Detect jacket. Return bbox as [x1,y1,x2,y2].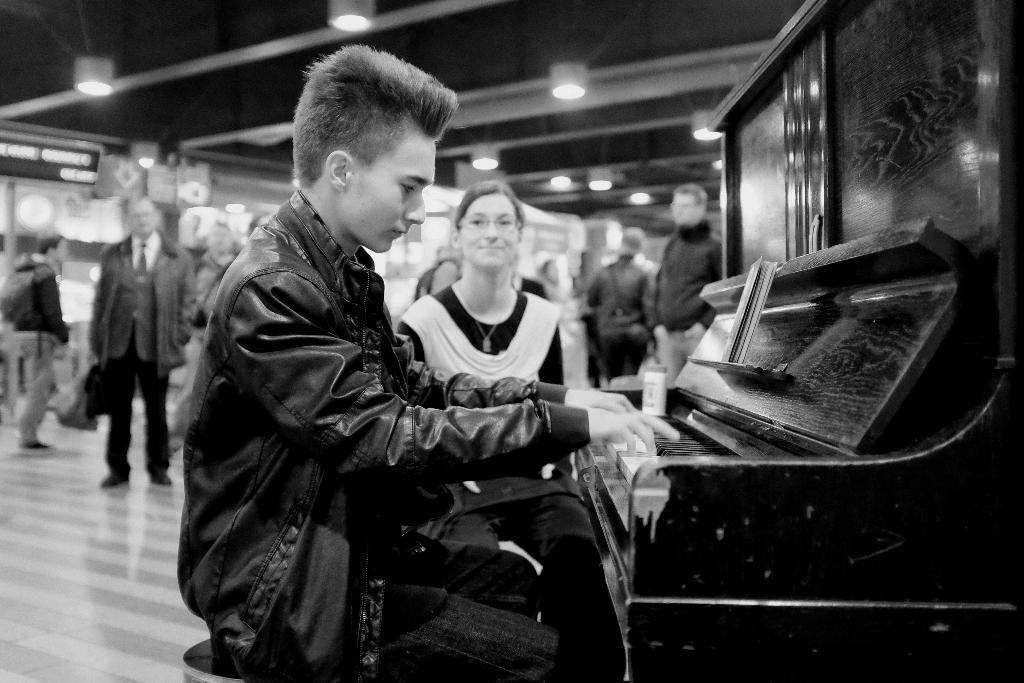
[172,159,526,650].
